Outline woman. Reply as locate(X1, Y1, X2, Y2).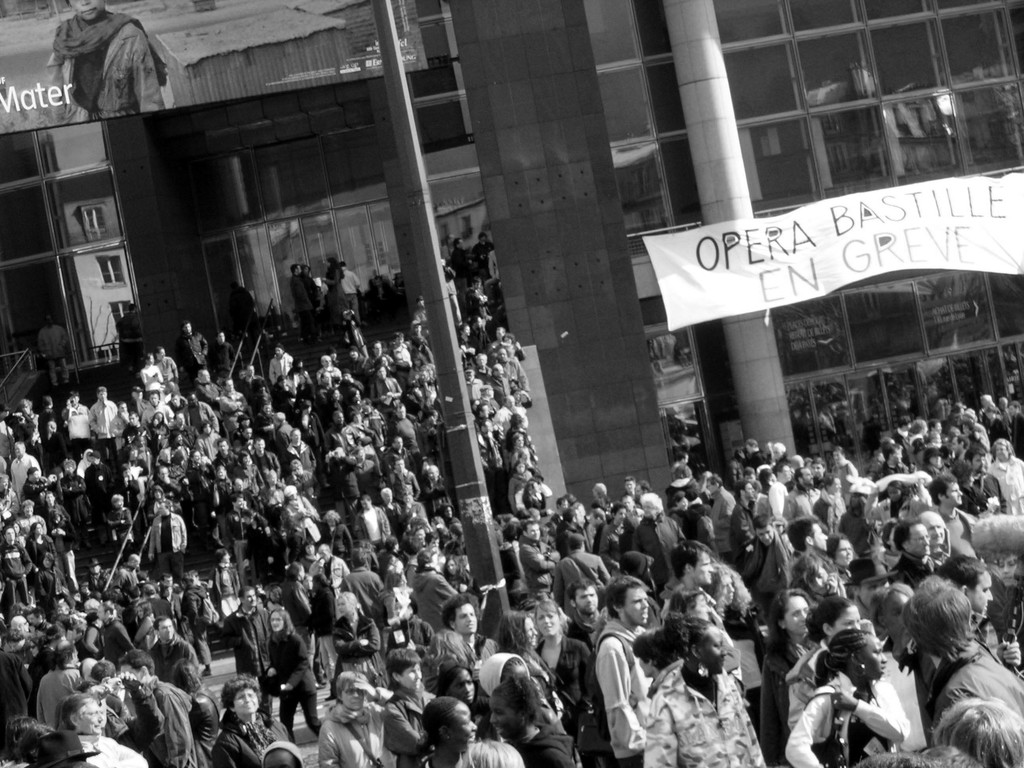
locate(33, 551, 68, 602).
